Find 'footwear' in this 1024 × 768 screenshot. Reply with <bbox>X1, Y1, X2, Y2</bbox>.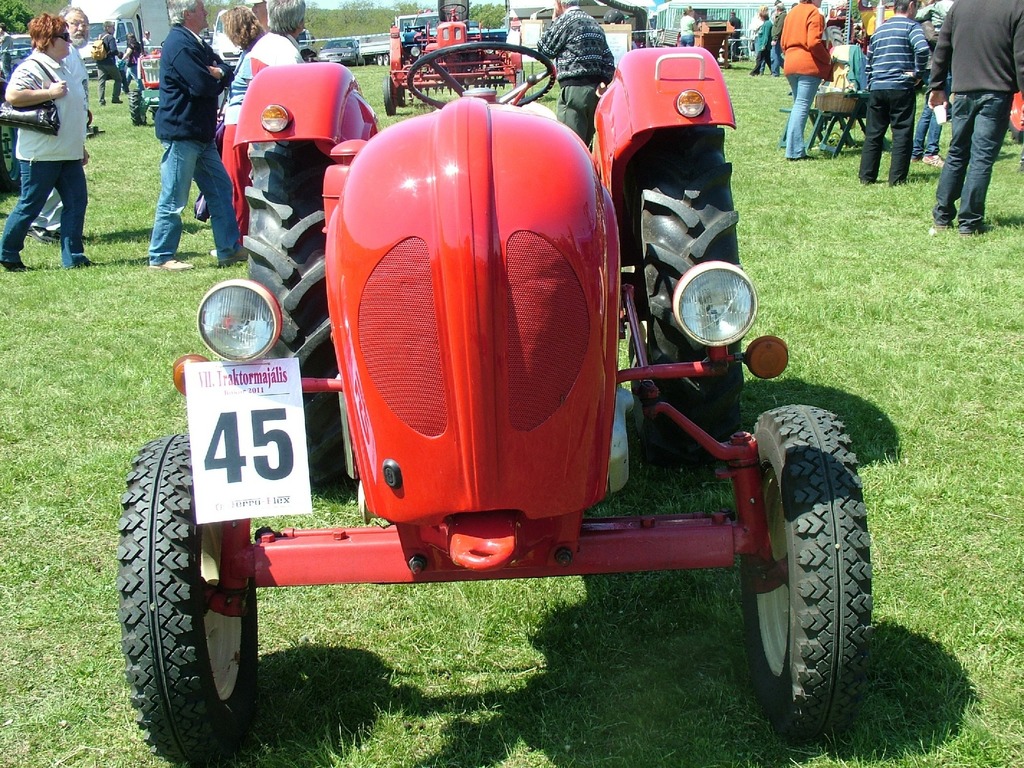
<bbox>28, 225, 54, 244</bbox>.
